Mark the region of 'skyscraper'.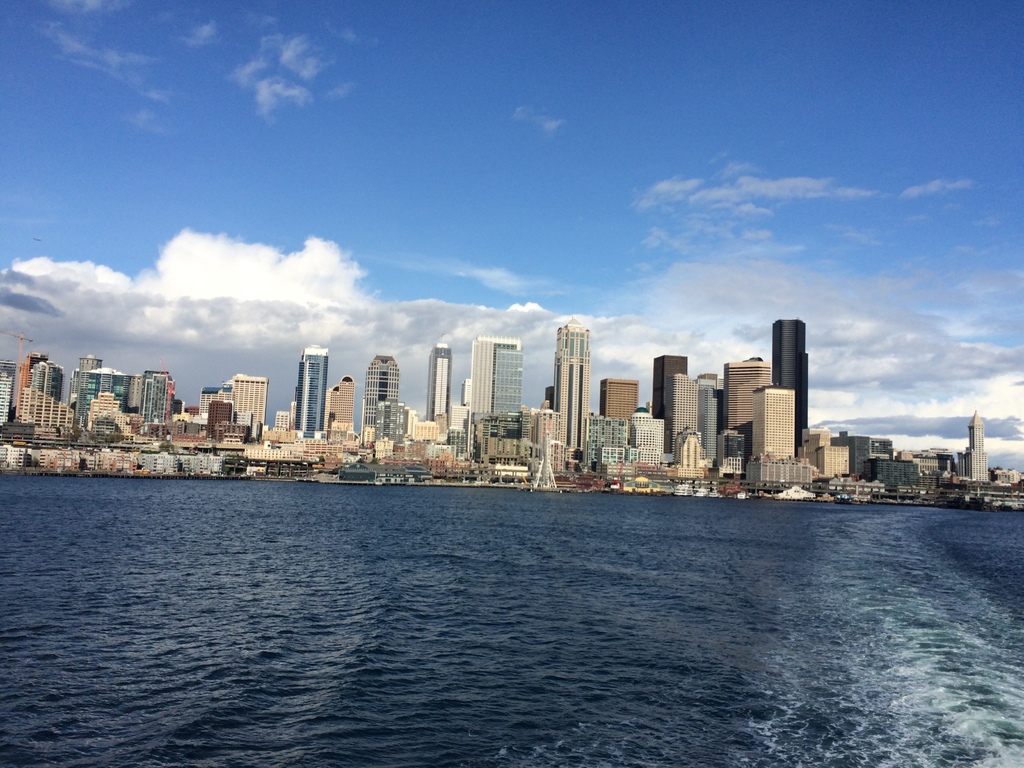
Region: crop(234, 374, 268, 434).
